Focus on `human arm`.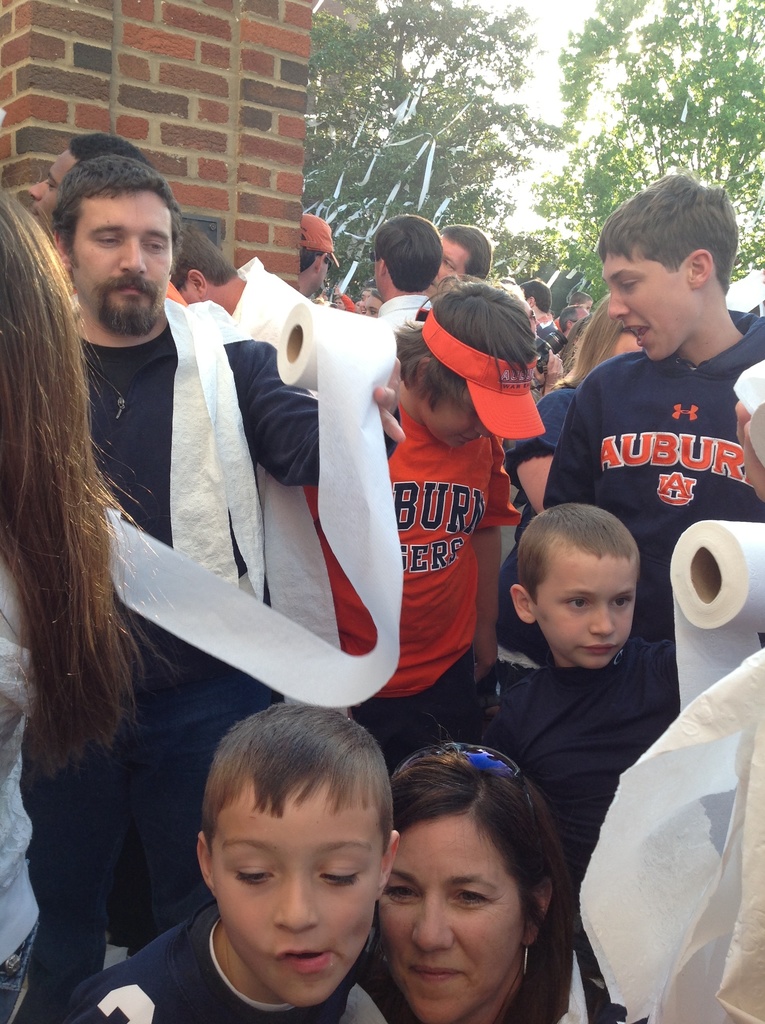
Focused at 540, 390, 593, 509.
